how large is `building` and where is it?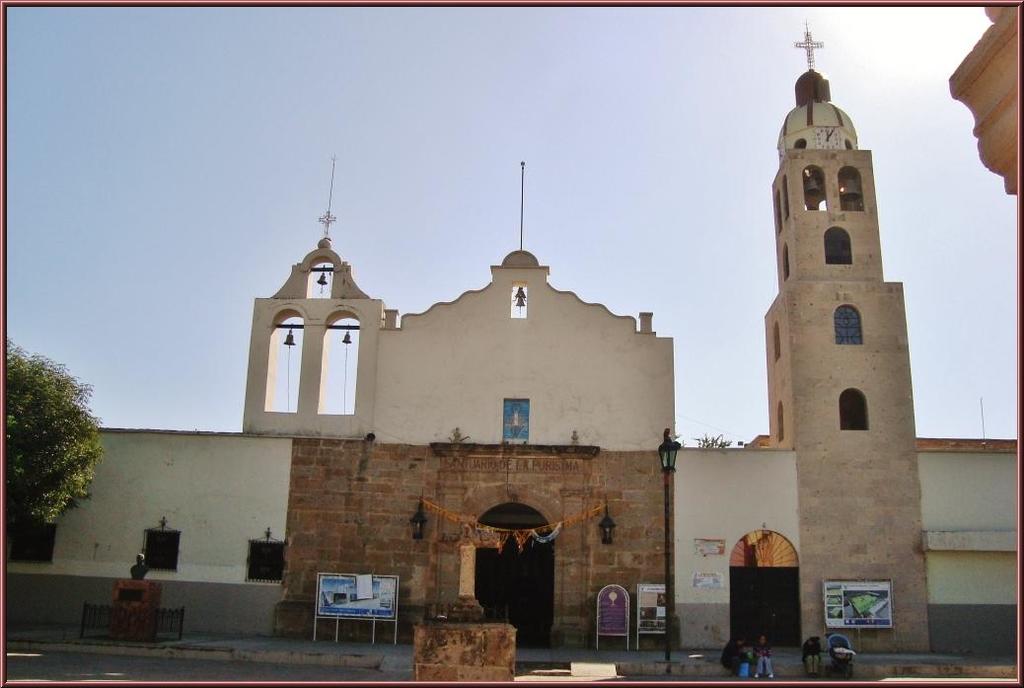
Bounding box: BBox(951, 6, 1020, 197).
